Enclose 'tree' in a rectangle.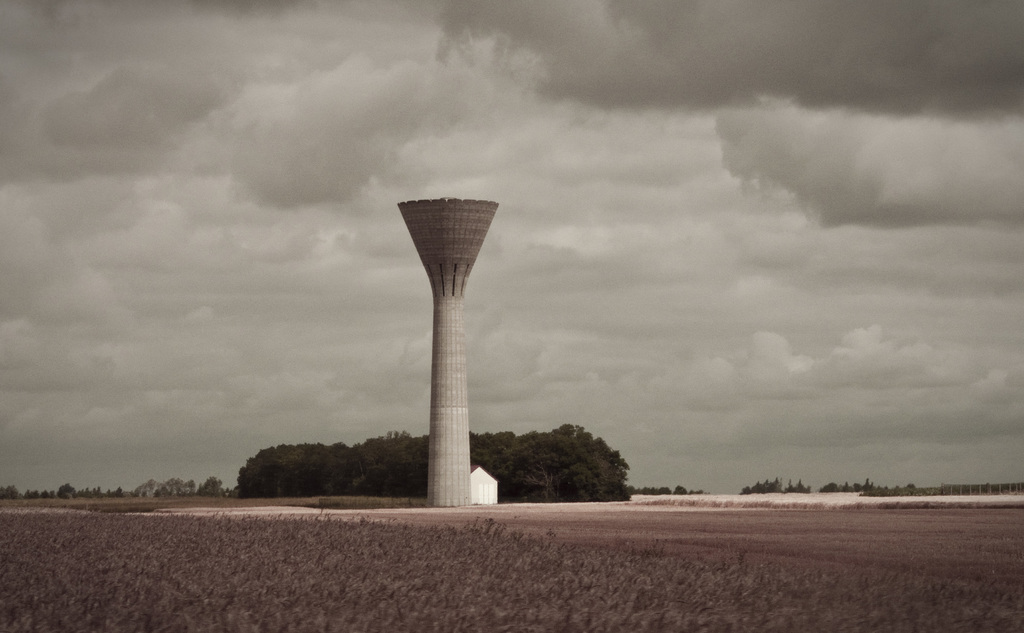
{"x1": 786, "y1": 478, "x2": 817, "y2": 493}.
